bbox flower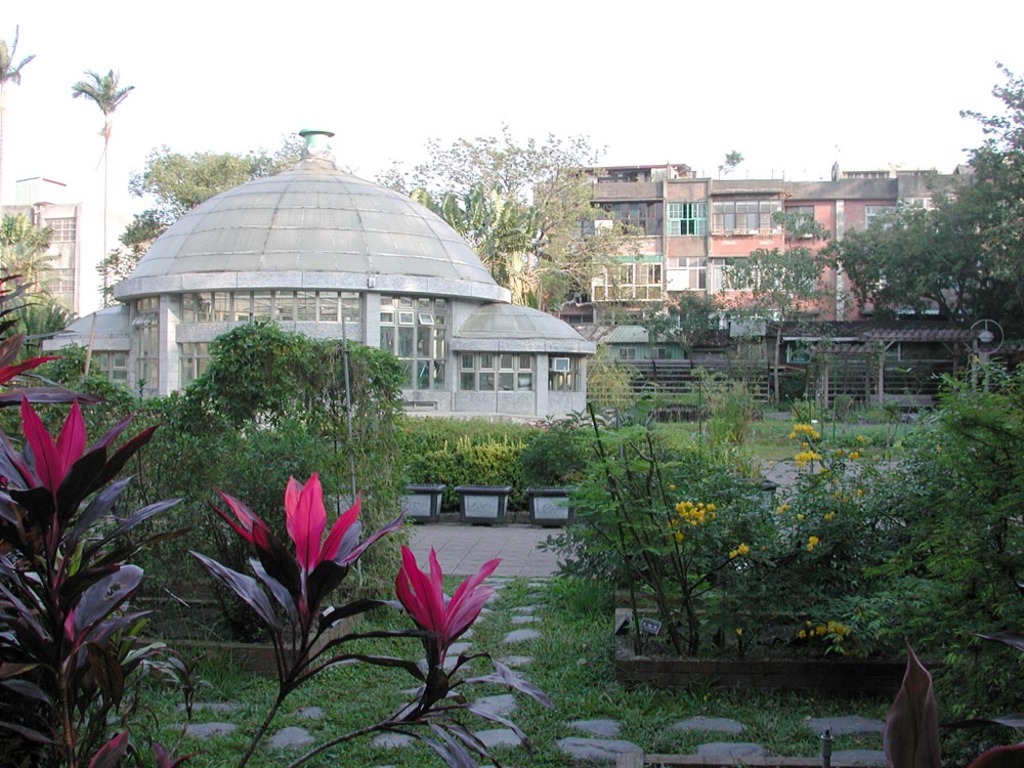
box=[856, 490, 862, 498]
